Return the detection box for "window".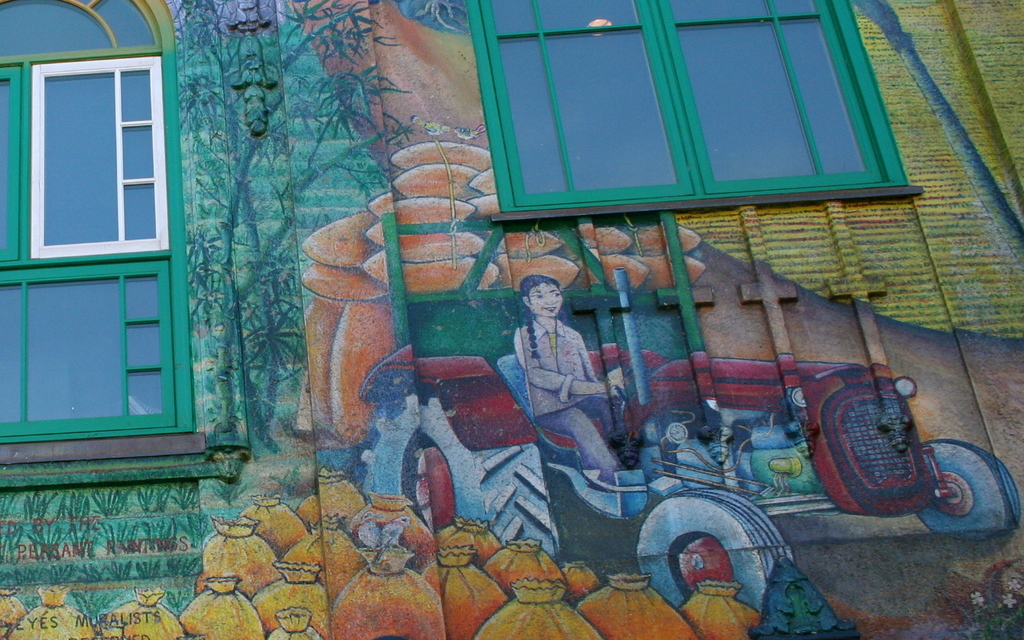
crop(464, 0, 923, 219).
